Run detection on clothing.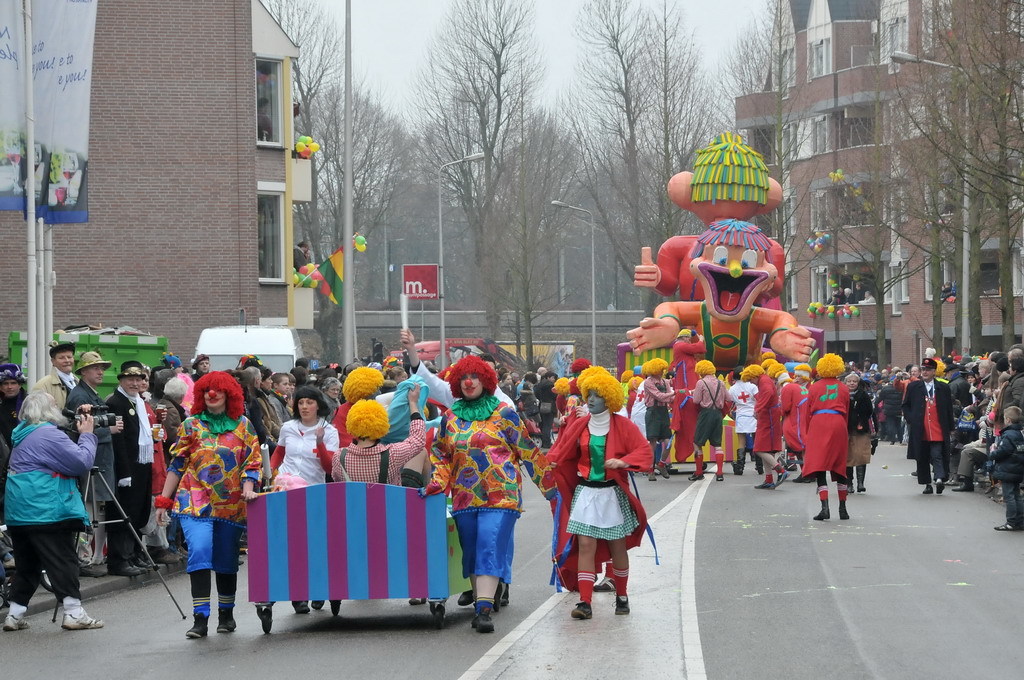
Result: crop(905, 376, 948, 477).
